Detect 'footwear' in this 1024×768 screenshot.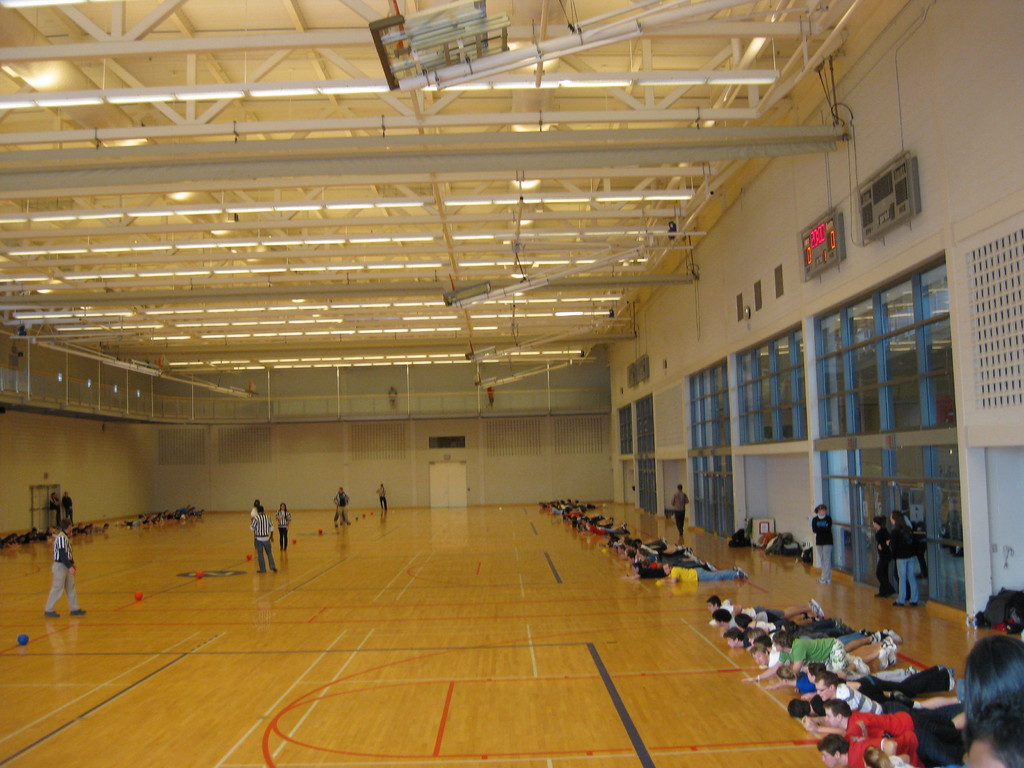
Detection: 42 610 58 621.
